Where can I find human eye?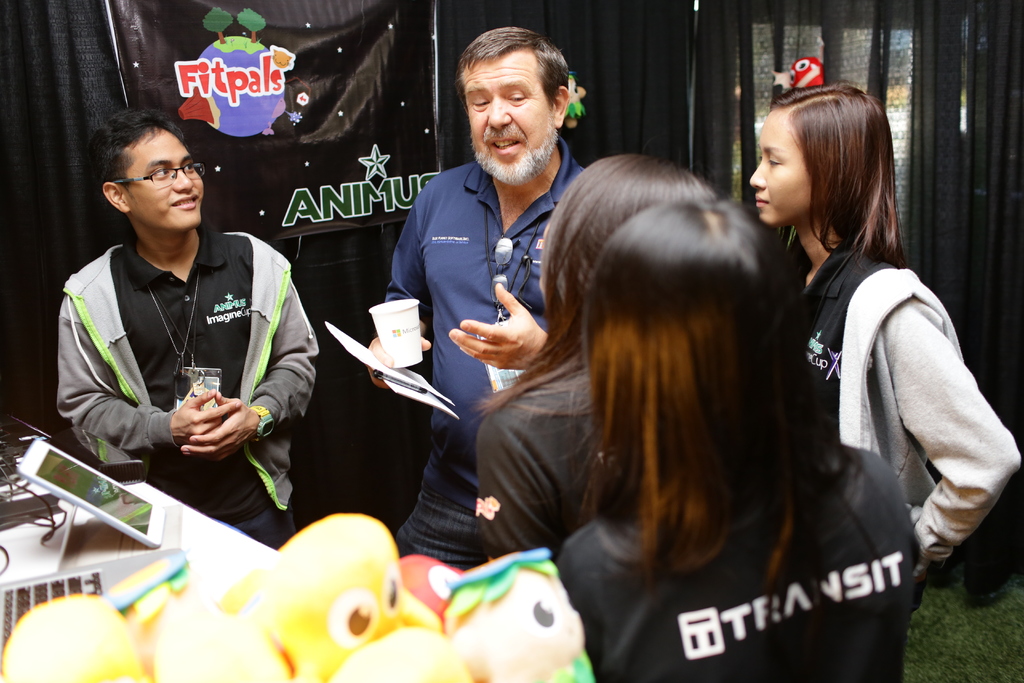
You can find it at left=178, top=156, right=195, bottom=173.
